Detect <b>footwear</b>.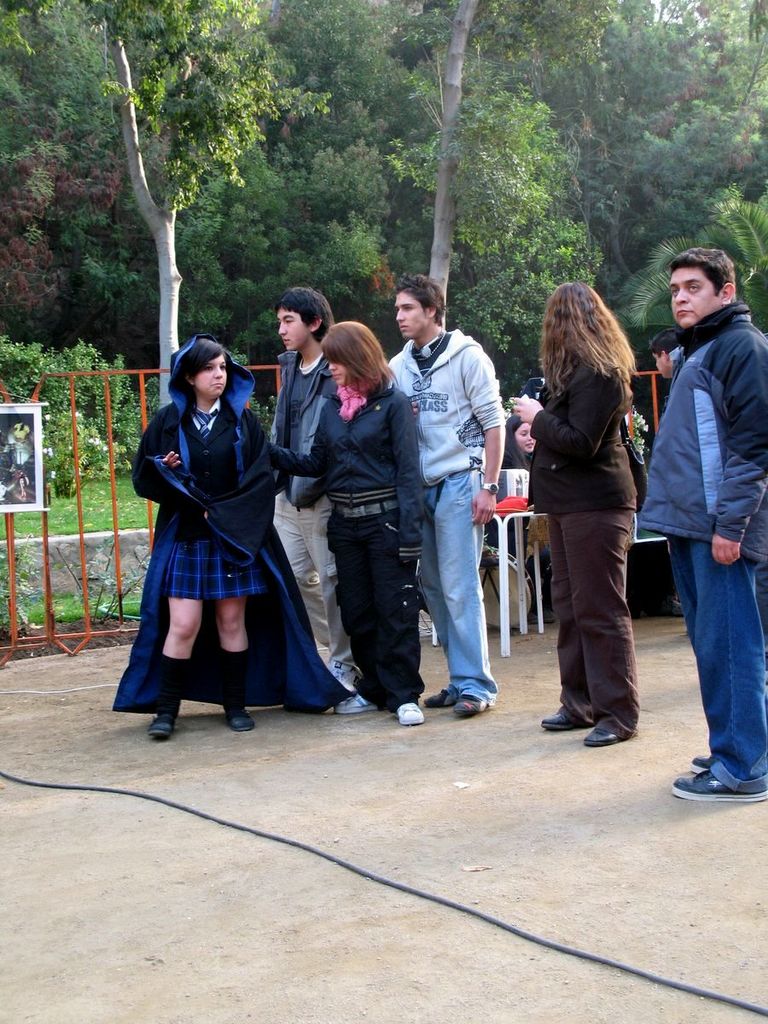
Detected at detection(337, 697, 381, 717).
